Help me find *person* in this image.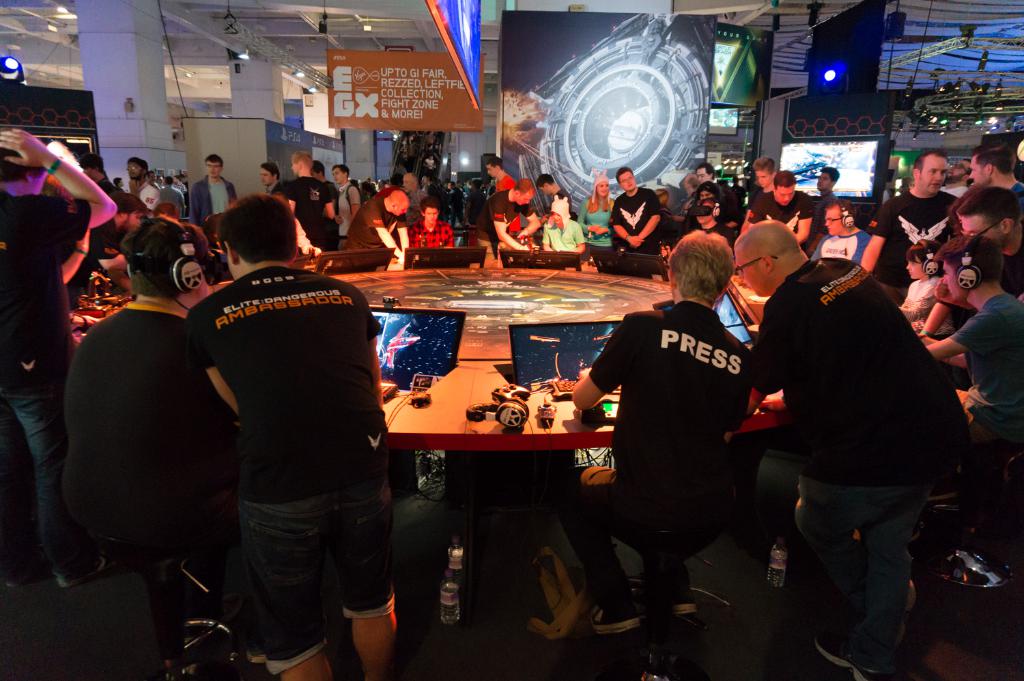
Found it: {"left": 331, "top": 166, "right": 360, "bottom": 249}.
